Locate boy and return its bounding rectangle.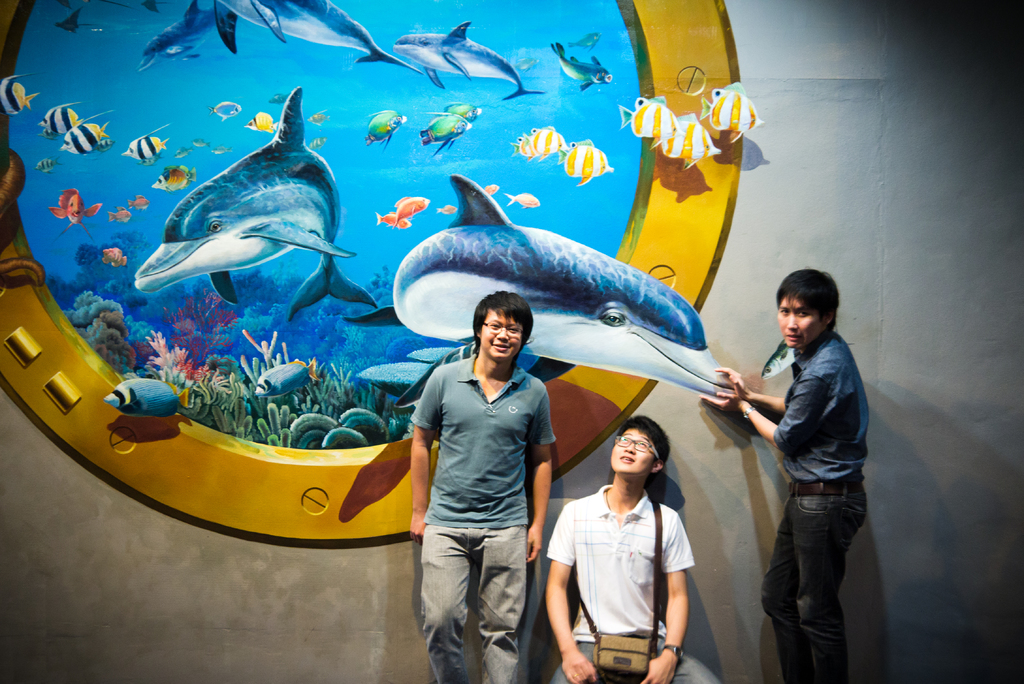
698 264 876 683.
